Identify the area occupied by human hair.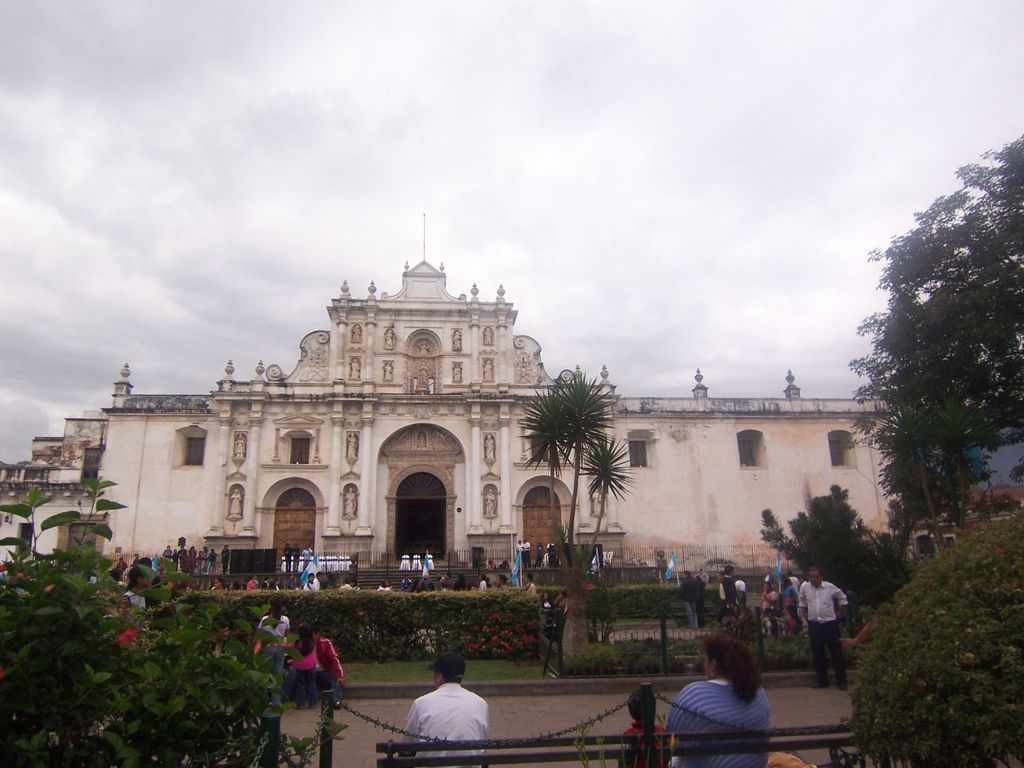
Area: (763,582,771,590).
